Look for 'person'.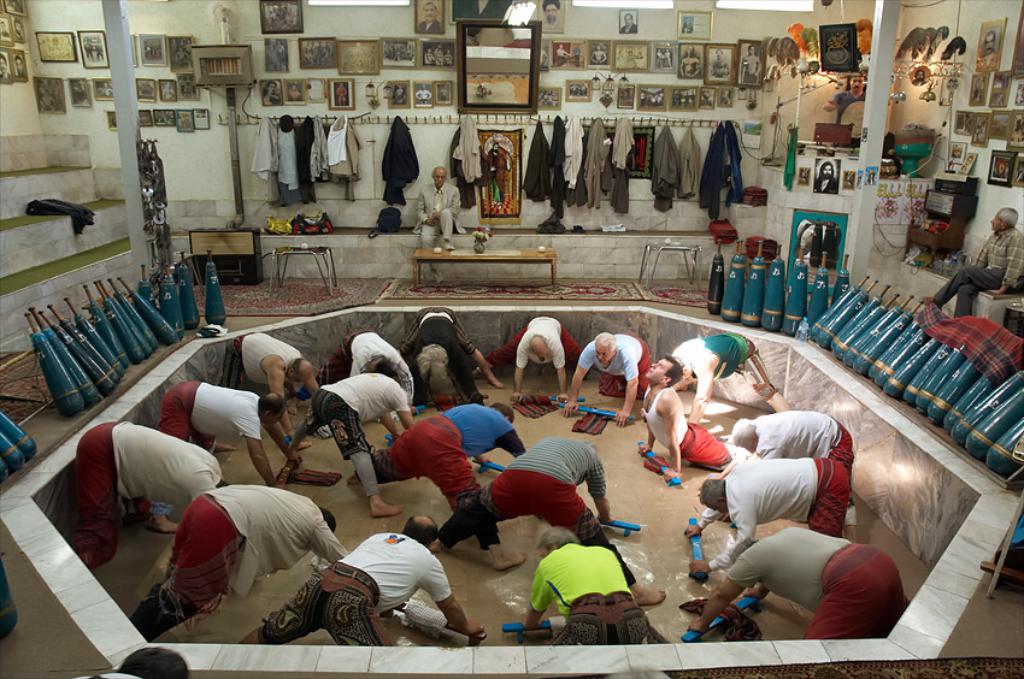
Found: crop(732, 409, 854, 466).
